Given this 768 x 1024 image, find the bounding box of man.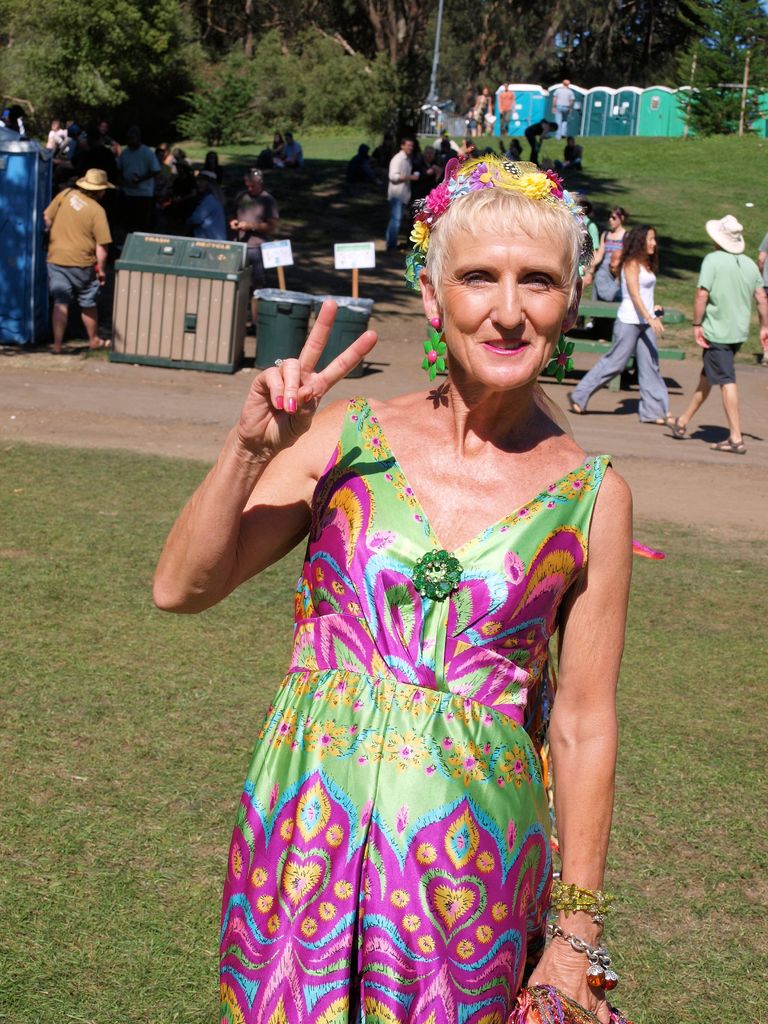
(x1=52, y1=109, x2=69, y2=155).
